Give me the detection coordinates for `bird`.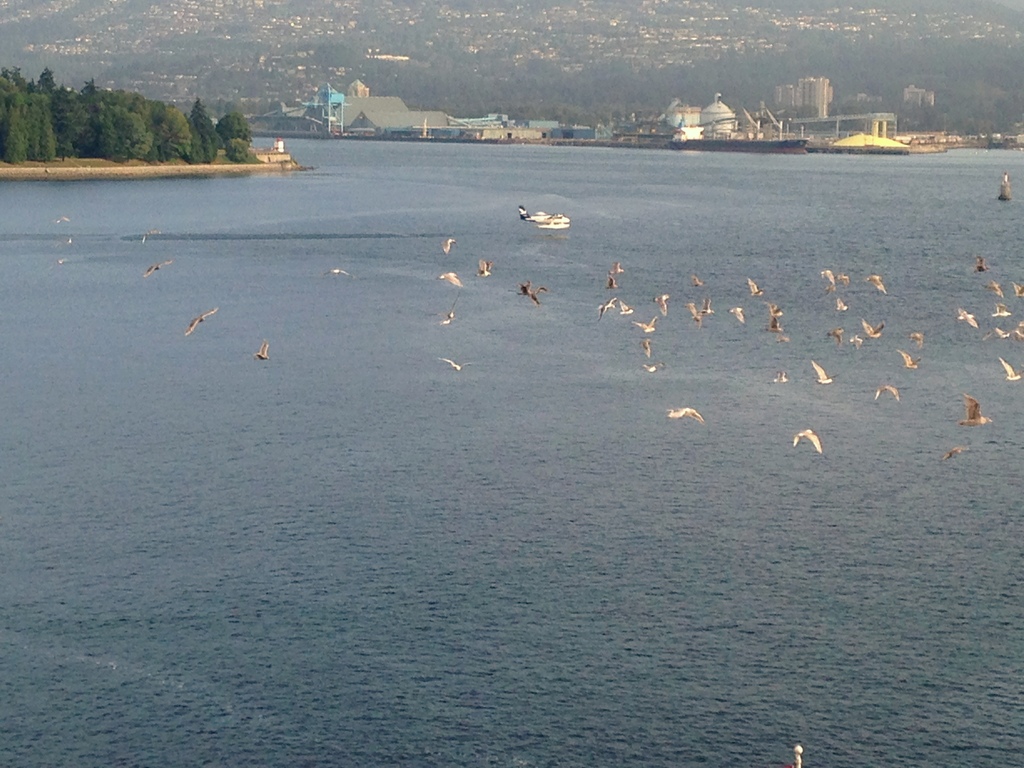
left=844, top=335, right=865, bottom=353.
